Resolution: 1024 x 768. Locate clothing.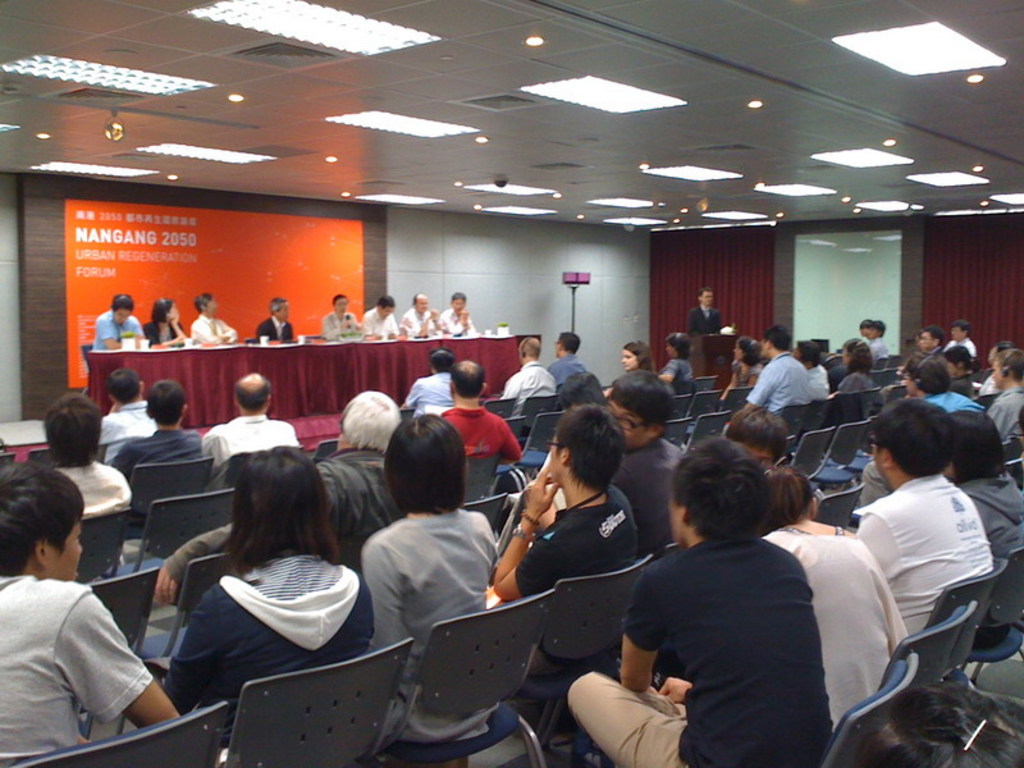
837/360/876/397.
